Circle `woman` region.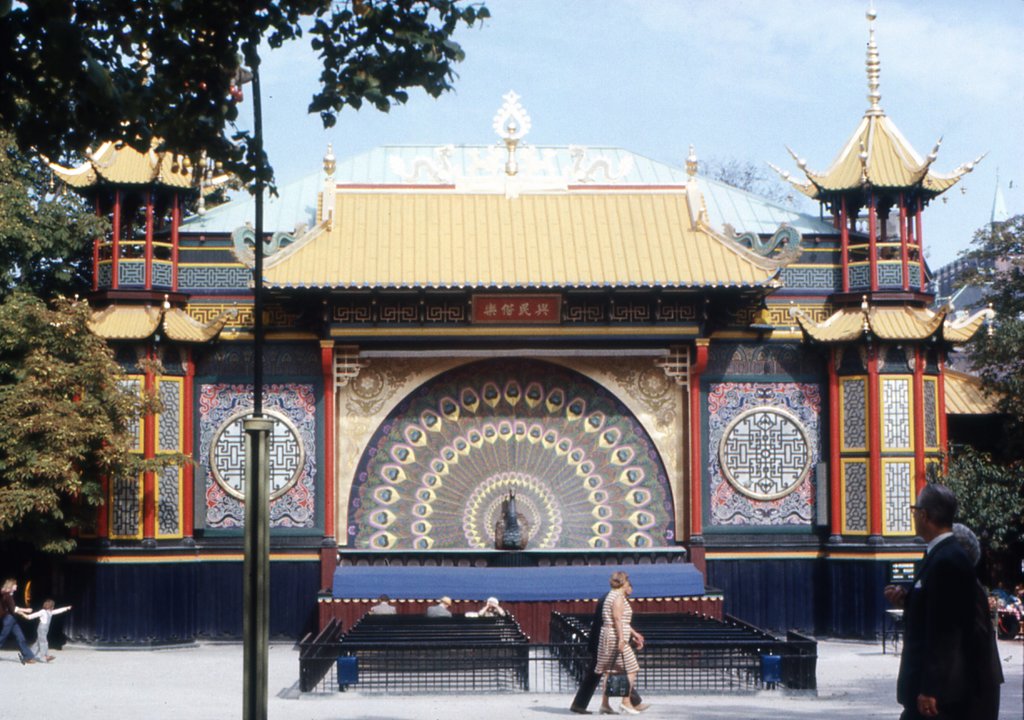
Region: (x1=877, y1=522, x2=1006, y2=719).
